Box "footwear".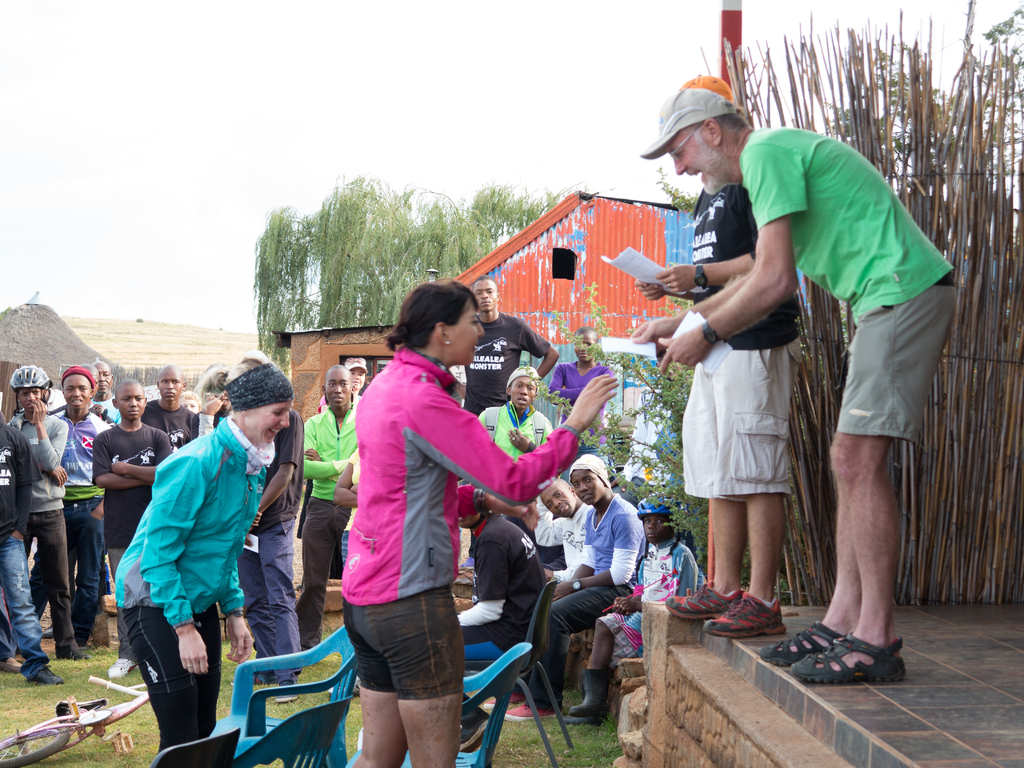
275 673 299 703.
